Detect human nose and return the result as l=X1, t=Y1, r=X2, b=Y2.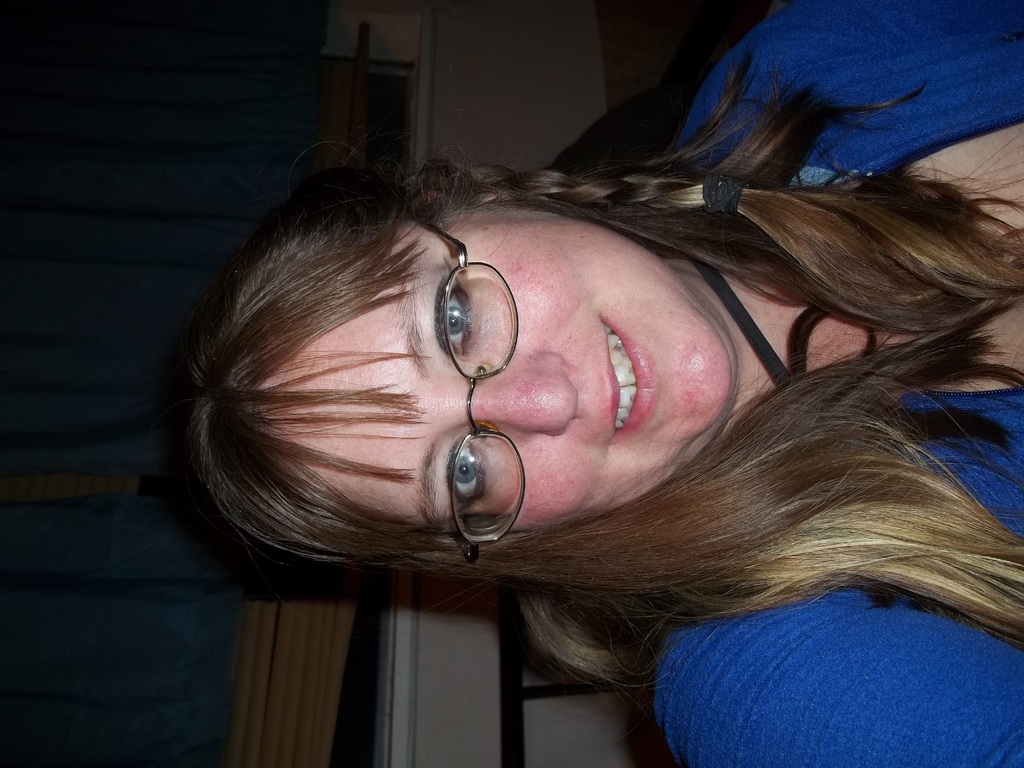
l=453, t=357, r=580, b=436.
